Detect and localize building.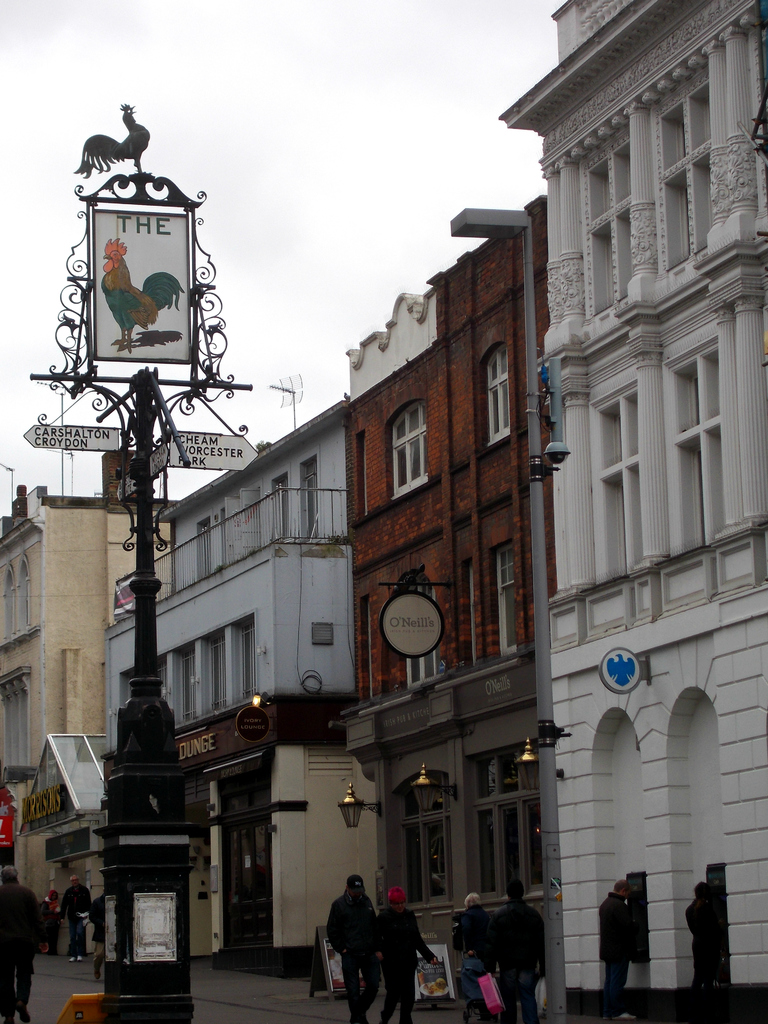
Localized at x1=341, y1=195, x2=563, y2=1023.
